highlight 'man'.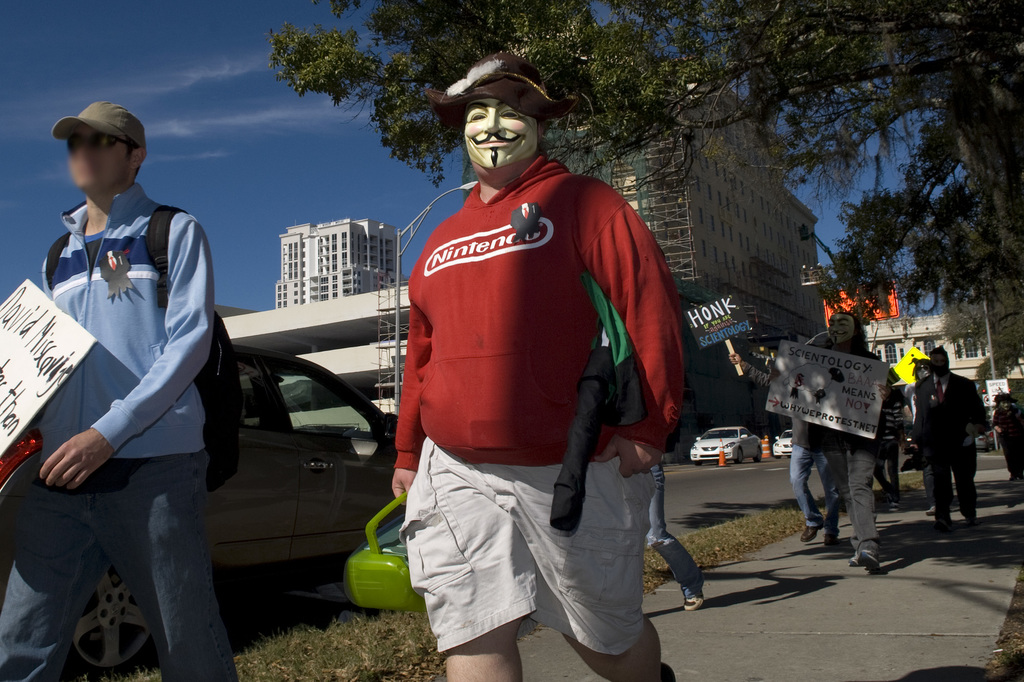
Highlighted region: Rect(992, 394, 1023, 482).
